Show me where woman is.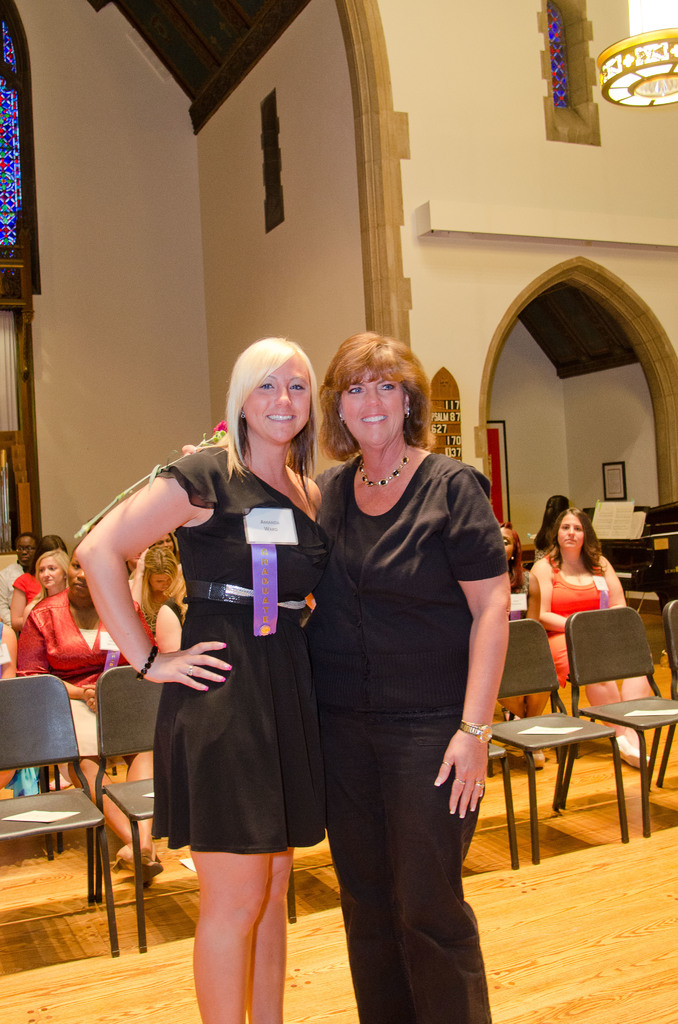
woman is at l=7, t=548, r=175, b=888.
